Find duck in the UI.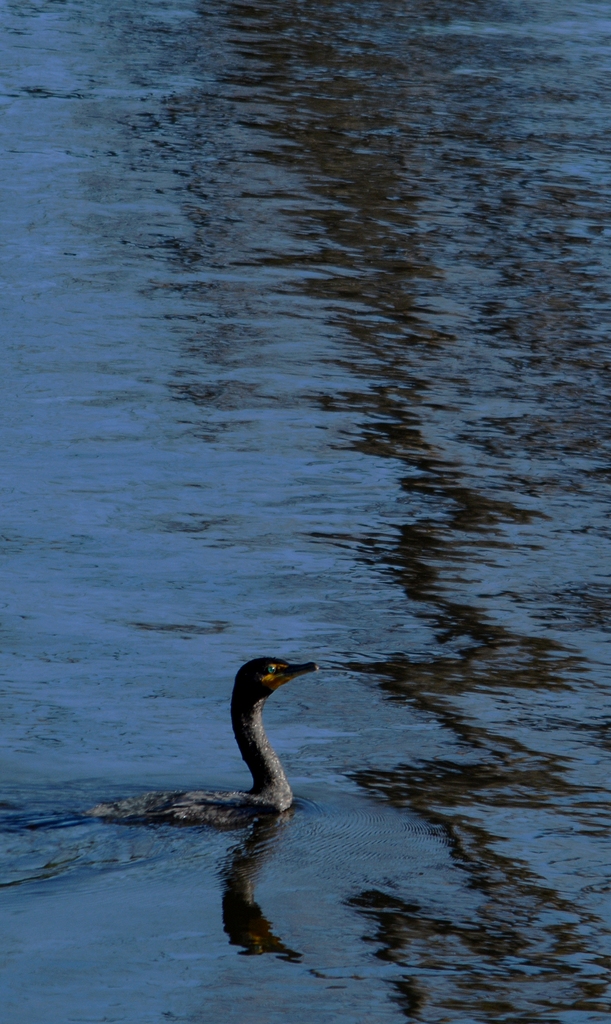
UI element at bbox(137, 648, 353, 830).
